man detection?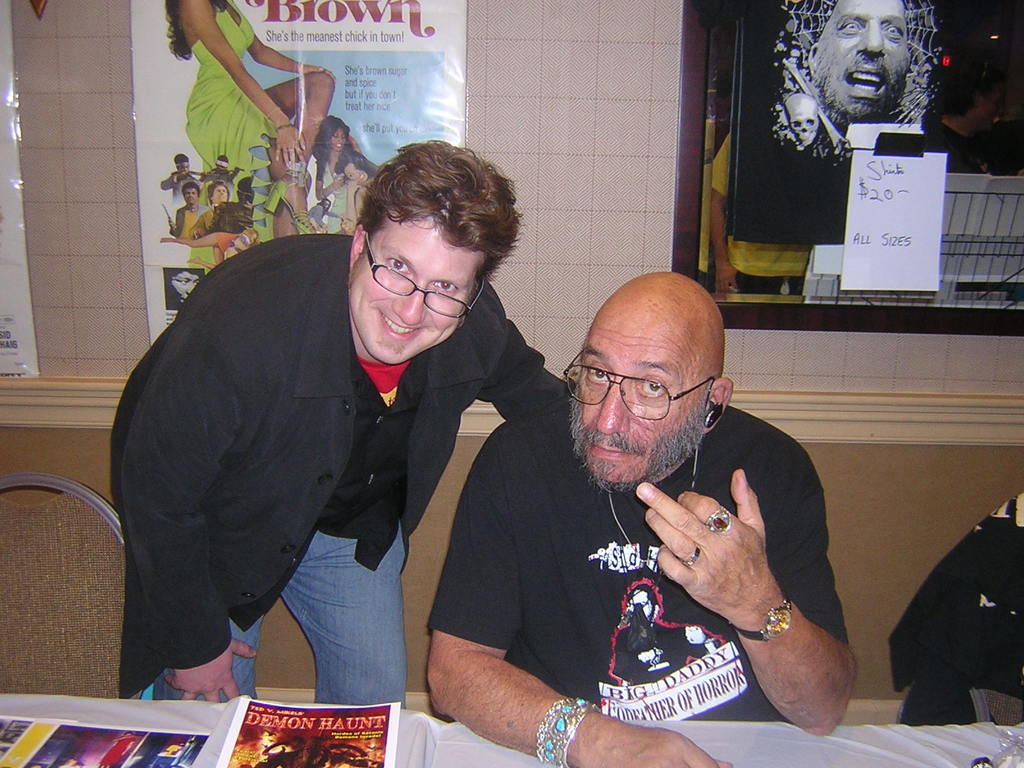
box=[100, 145, 585, 714]
